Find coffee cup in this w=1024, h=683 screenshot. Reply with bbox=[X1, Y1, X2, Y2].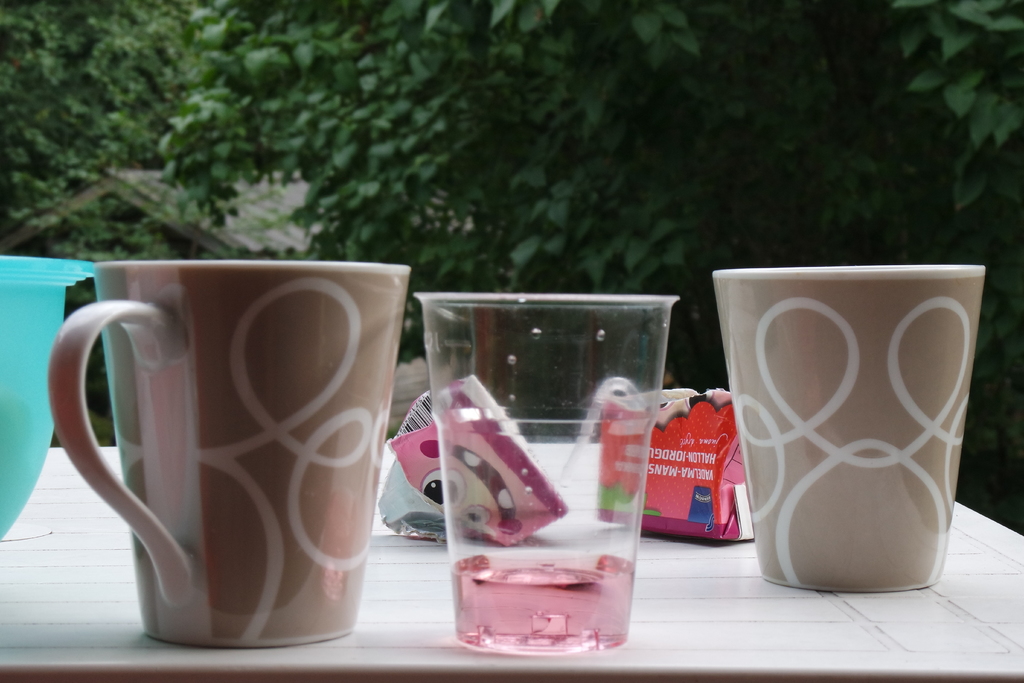
bbox=[712, 261, 987, 592].
